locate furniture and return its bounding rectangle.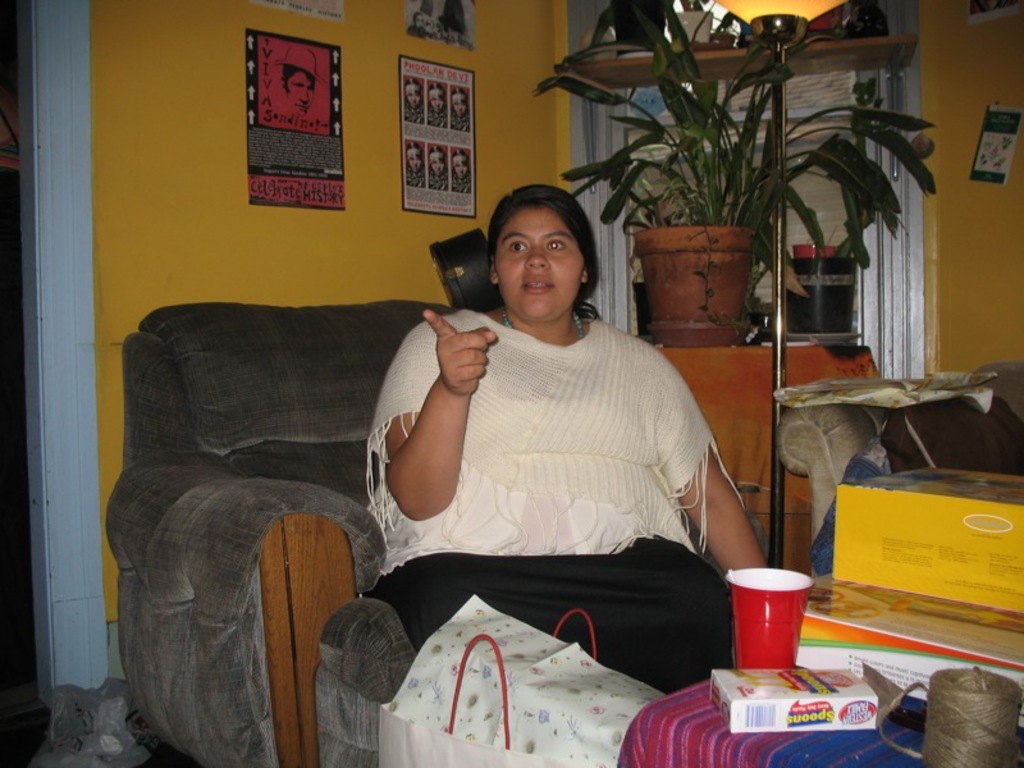
[612, 664, 1023, 767].
